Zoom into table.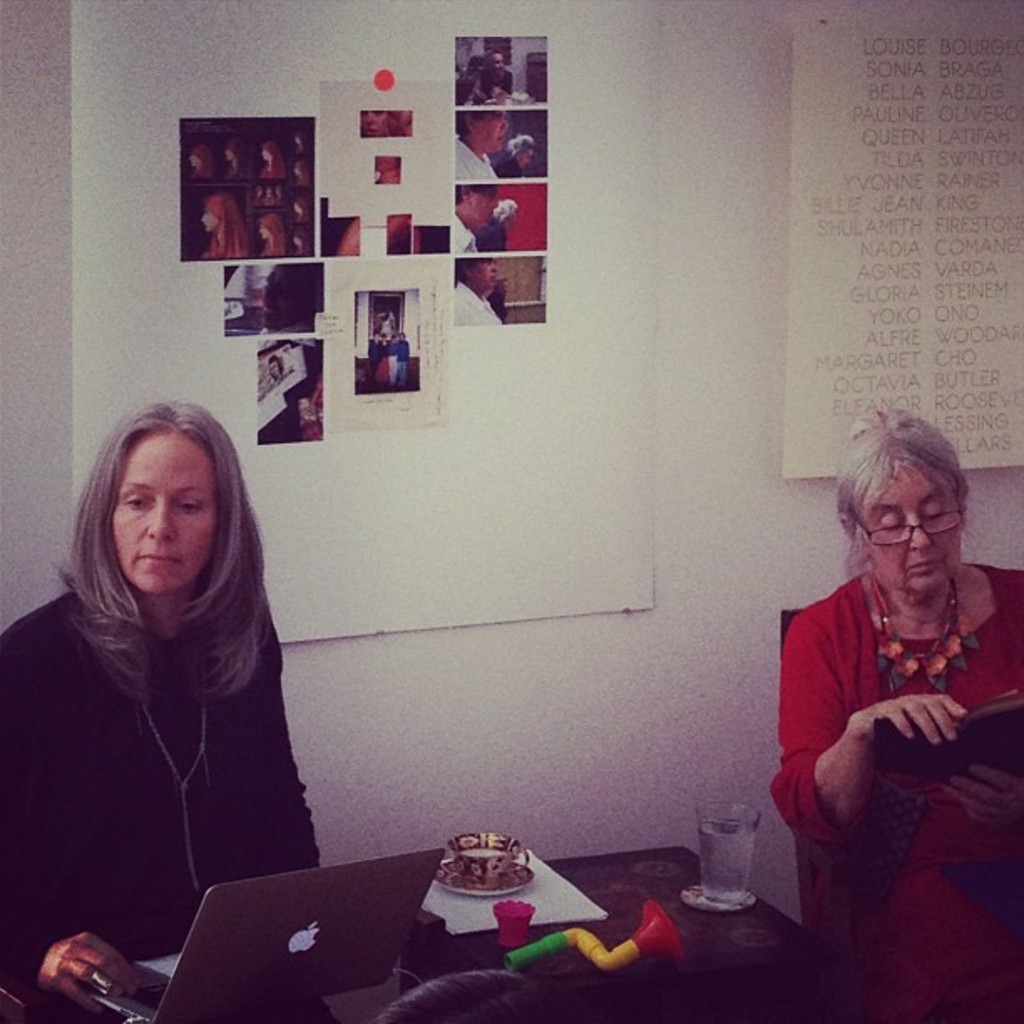
Zoom target: Rect(0, 805, 1022, 1022).
